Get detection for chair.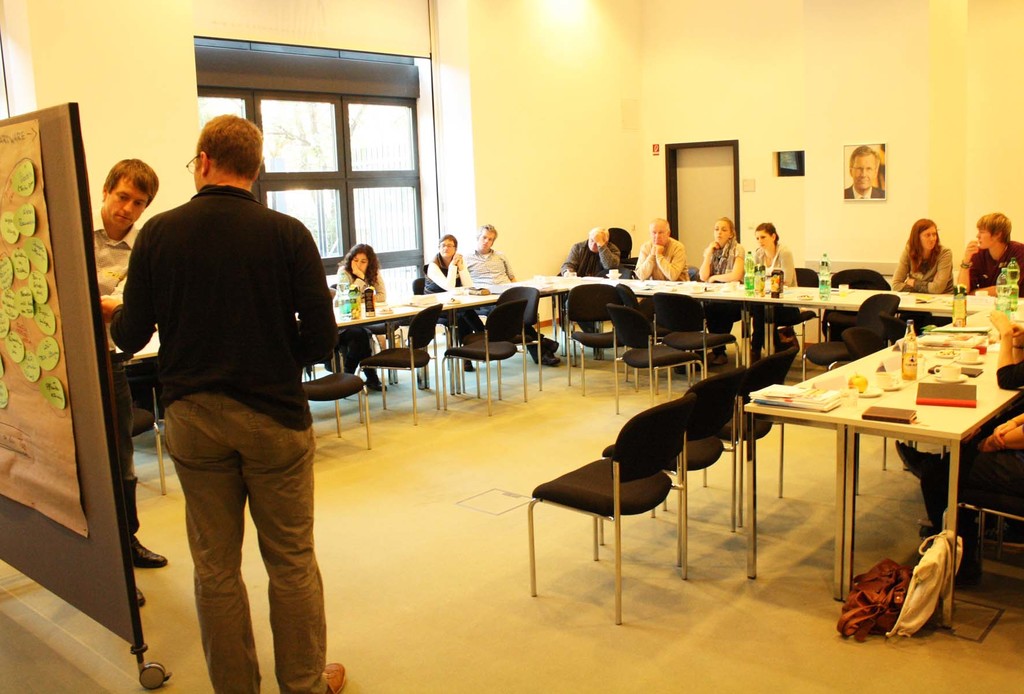
Detection: x1=602 y1=305 x2=701 y2=414.
